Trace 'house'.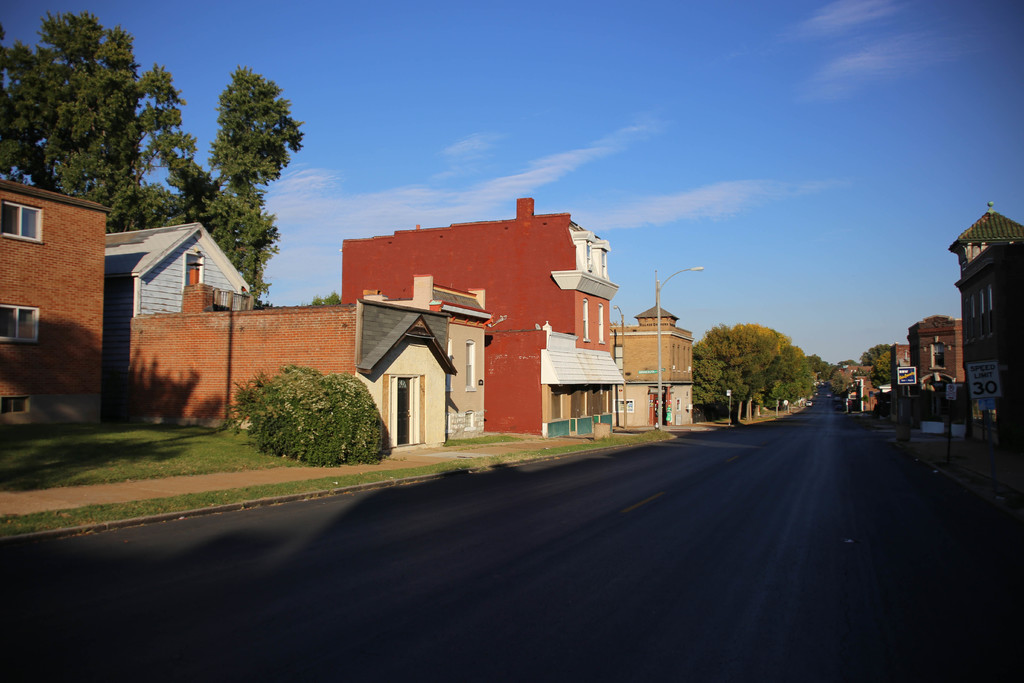
Traced to [355, 269, 495, 441].
